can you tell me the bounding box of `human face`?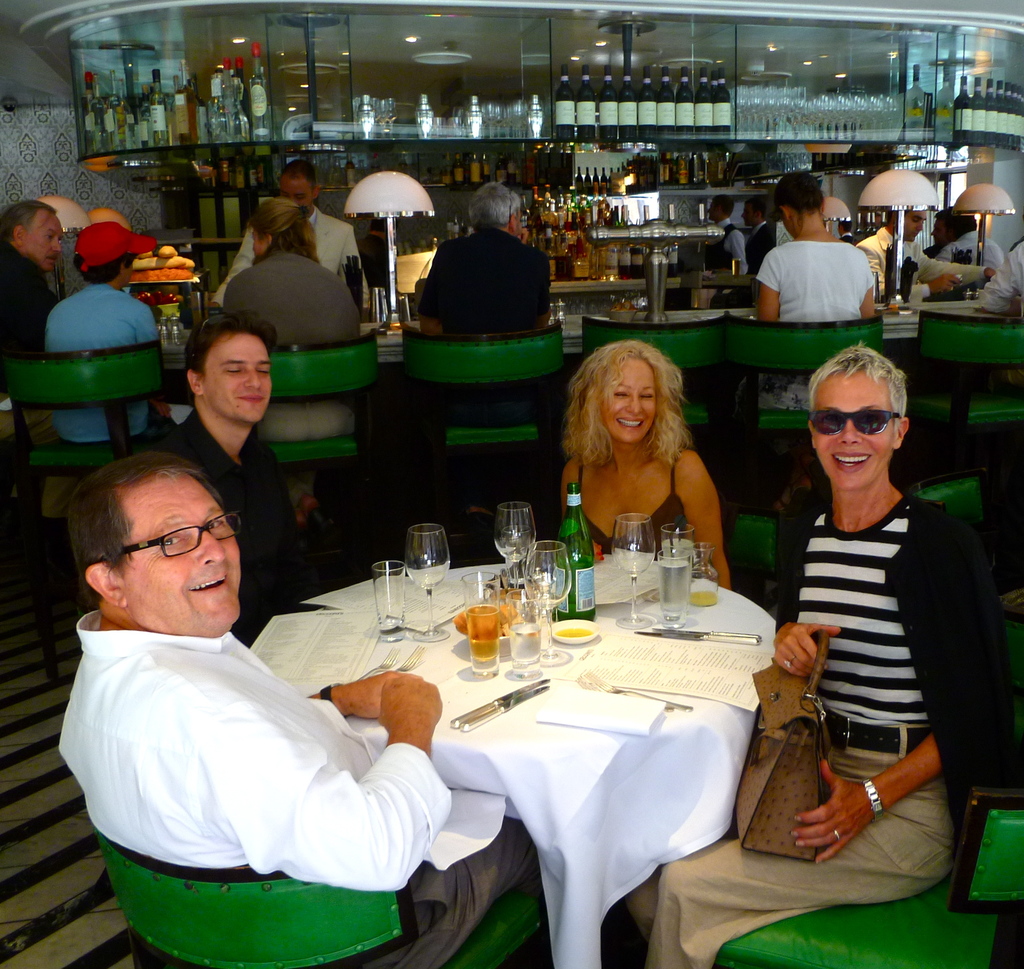
crop(118, 469, 242, 627).
